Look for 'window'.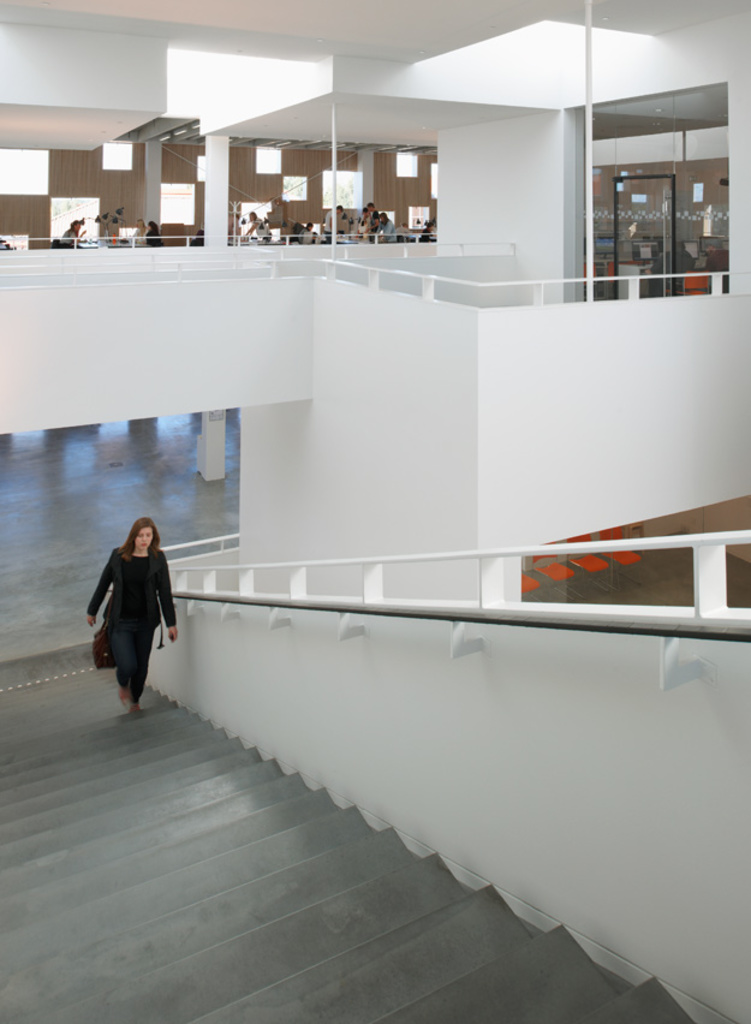
Found: <box>256,147,282,177</box>.
